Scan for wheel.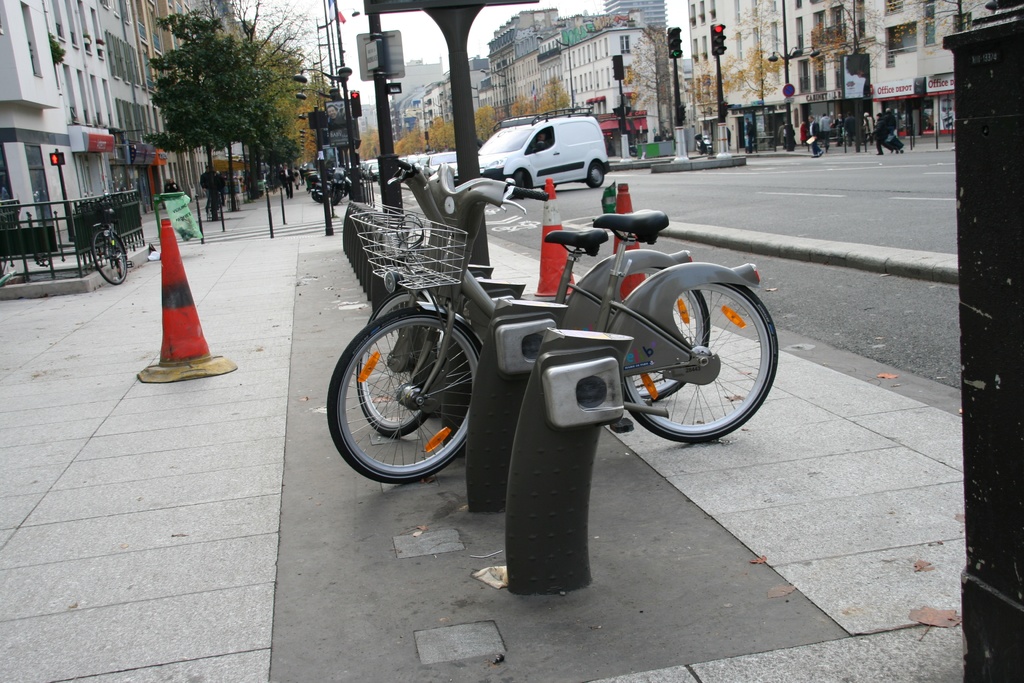
Scan result: x1=356 y1=290 x2=450 y2=438.
